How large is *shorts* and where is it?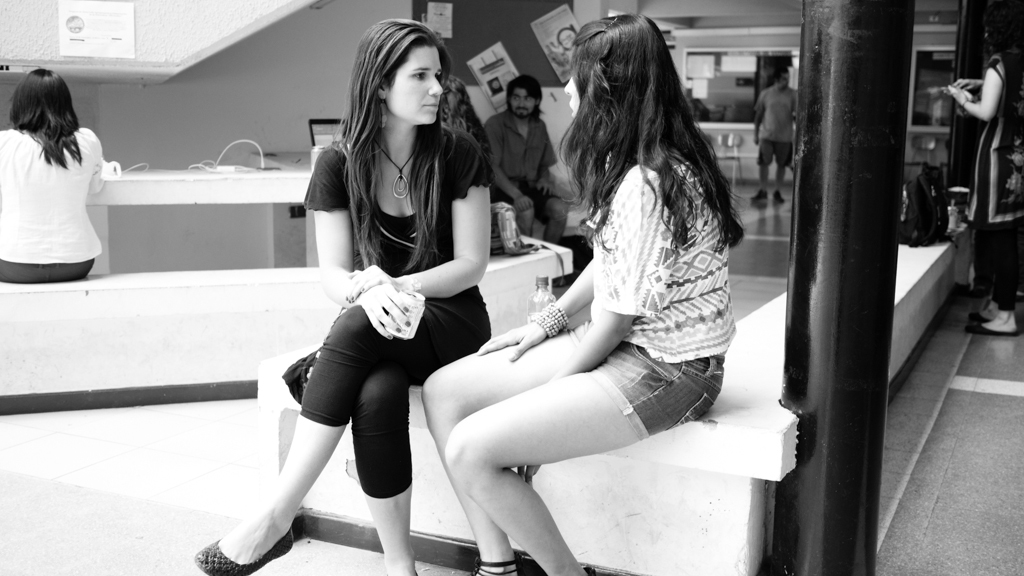
Bounding box: [left=568, top=329, right=728, bottom=440].
